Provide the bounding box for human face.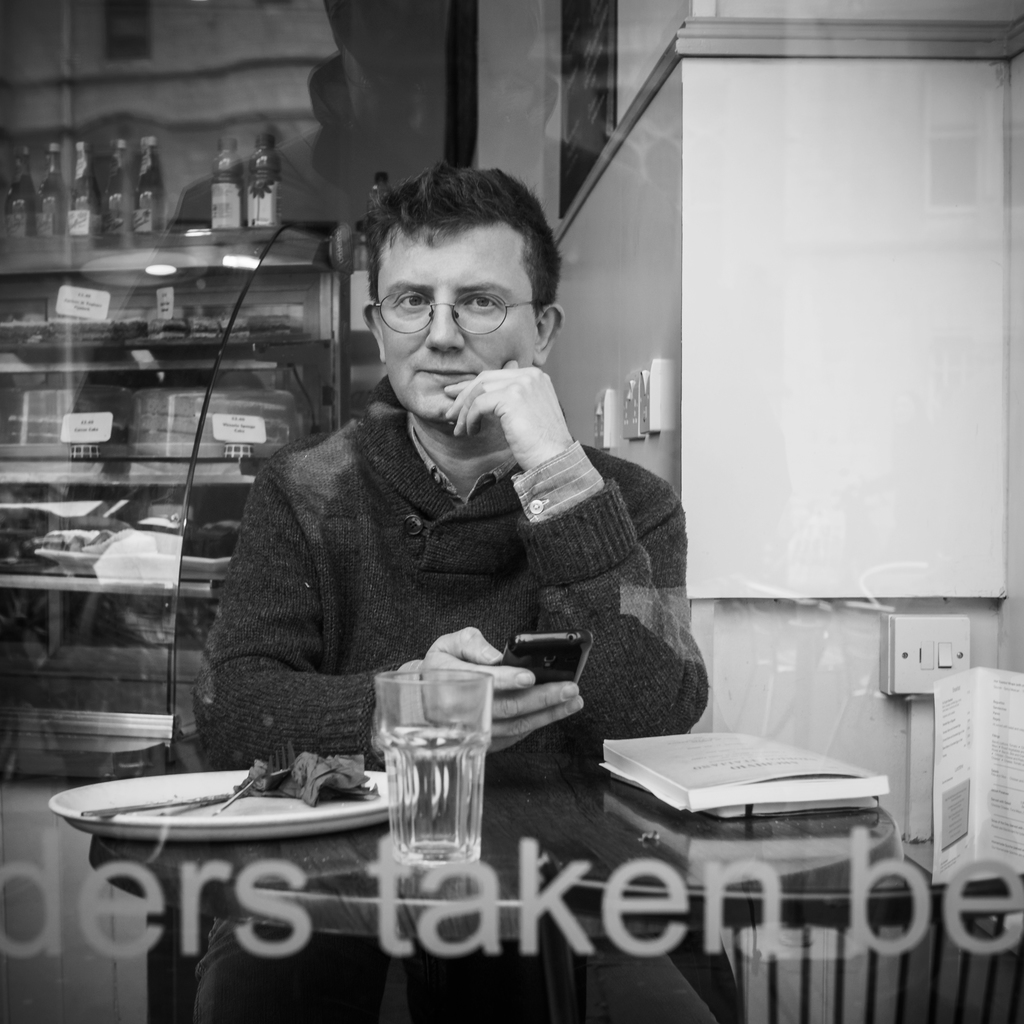
376,223,538,422.
